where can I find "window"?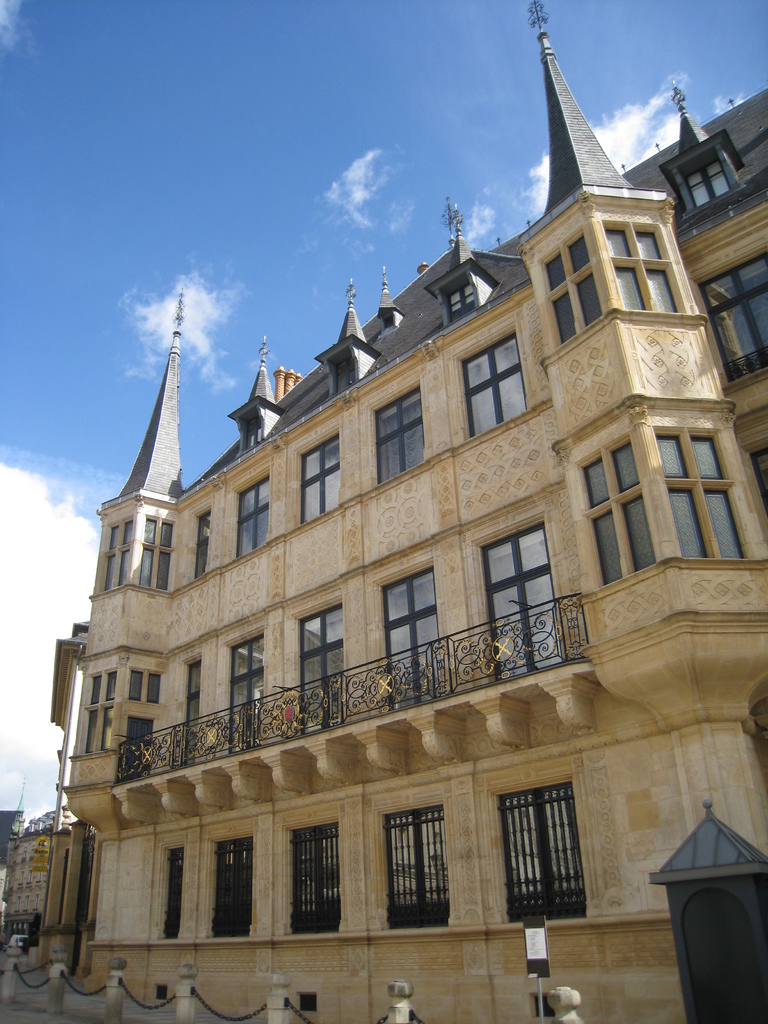
You can find it at <region>446, 335, 533, 429</region>.
